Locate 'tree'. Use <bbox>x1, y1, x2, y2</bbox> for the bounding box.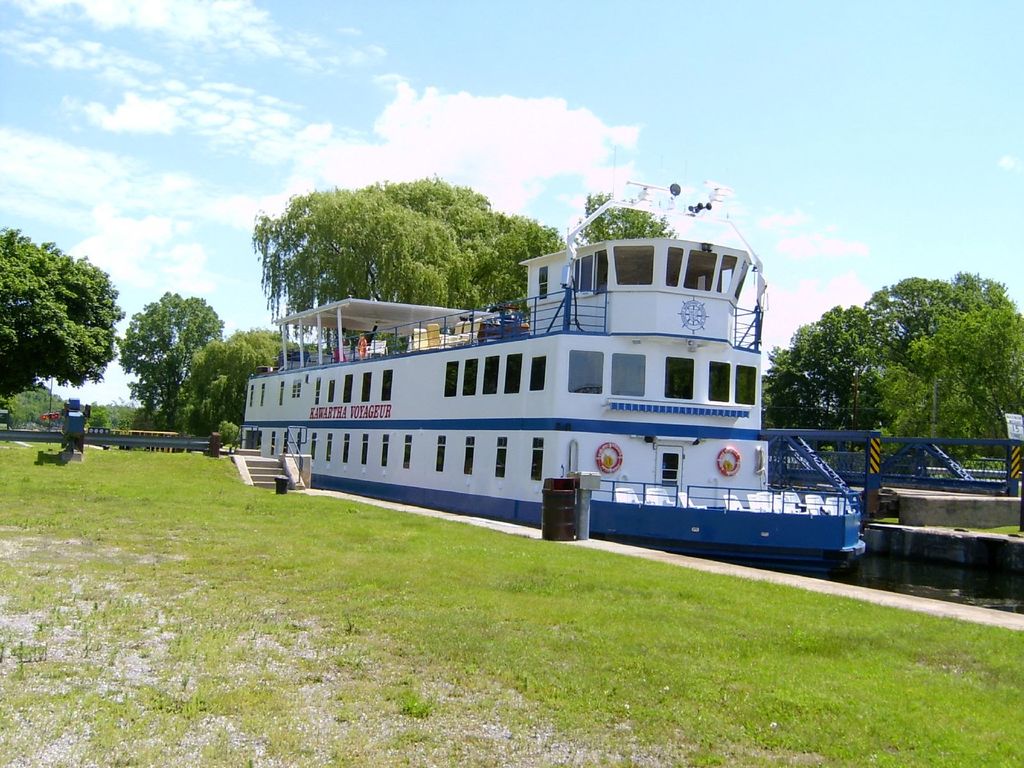
<bbox>0, 233, 125, 399</bbox>.
